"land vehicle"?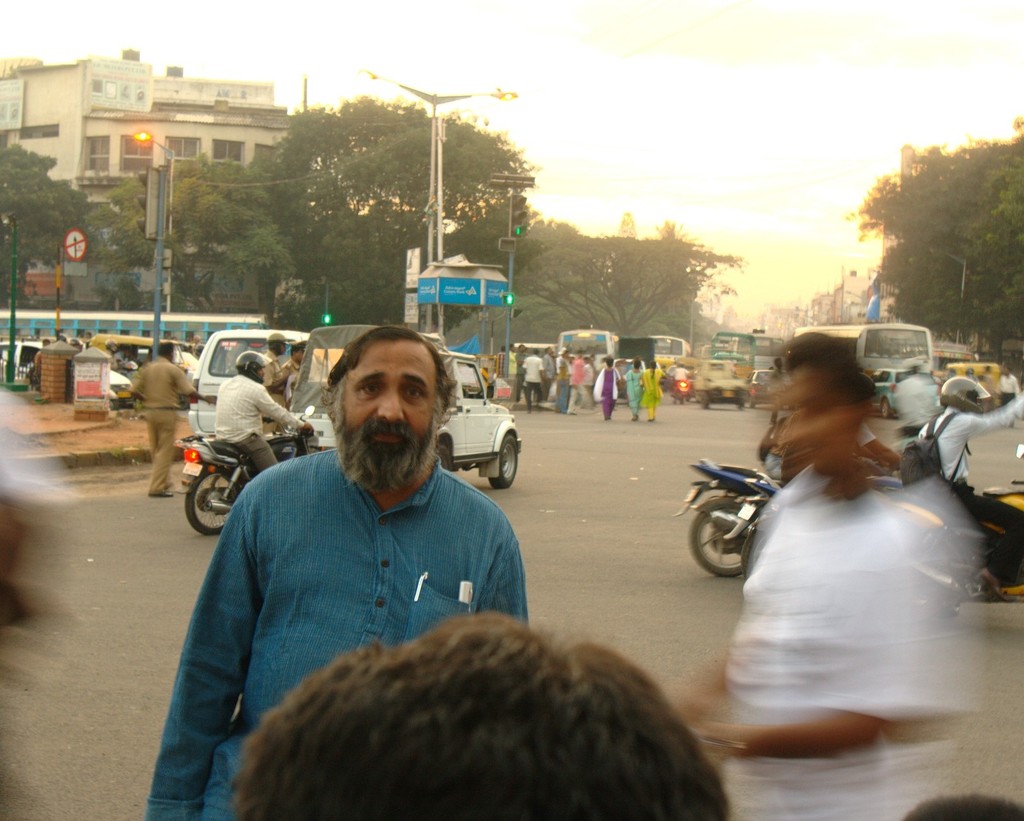
Rect(873, 479, 1023, 617)
